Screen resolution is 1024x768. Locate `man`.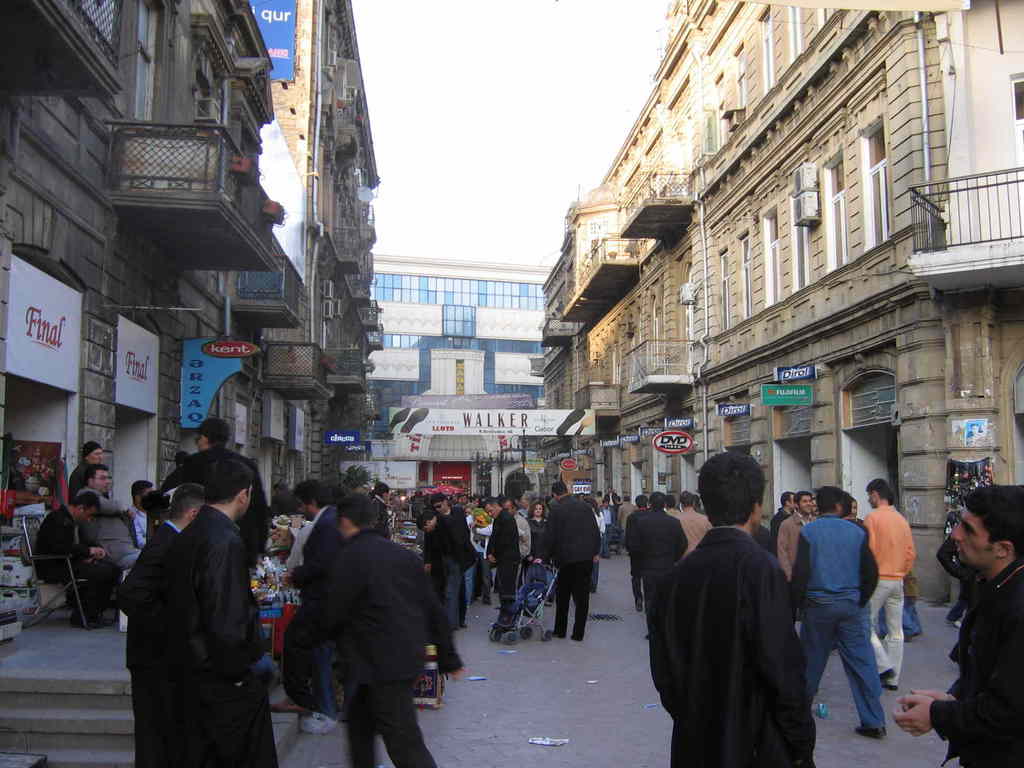
select_region(282, 502, 467, 767).
